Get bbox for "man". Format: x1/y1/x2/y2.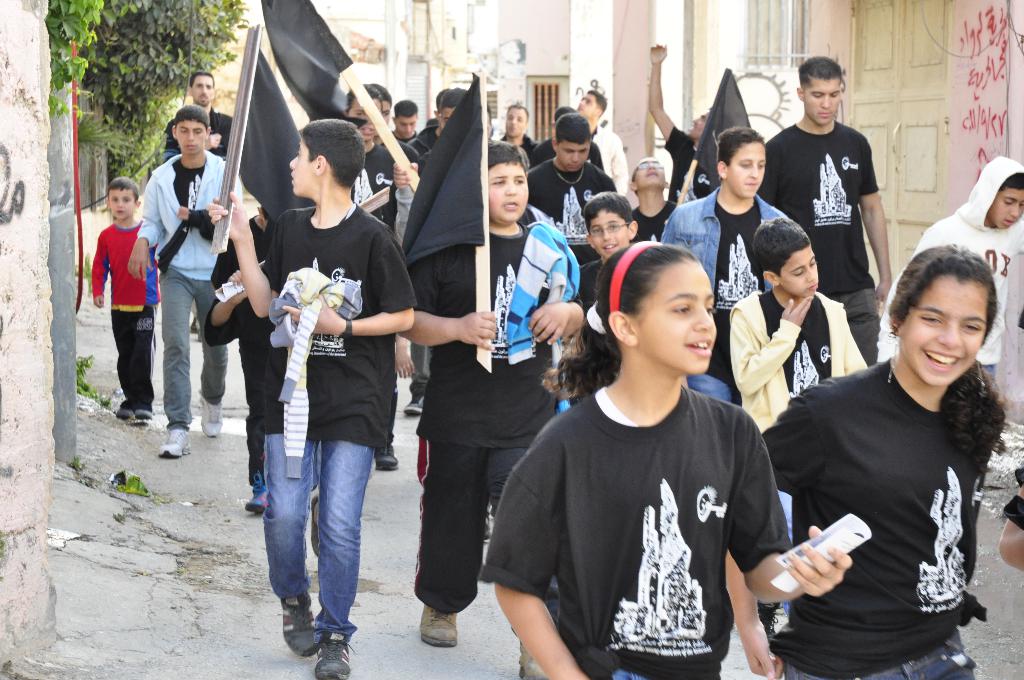
531/106/604/173.
